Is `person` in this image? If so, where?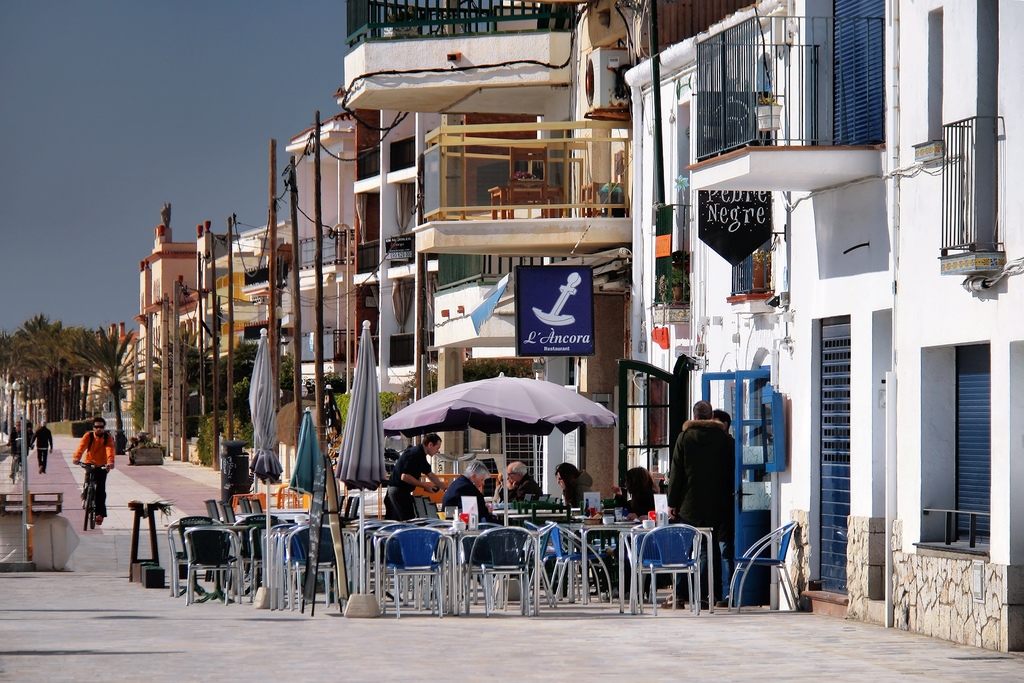
Yes, at bbox(381, 435, 440, 520).
